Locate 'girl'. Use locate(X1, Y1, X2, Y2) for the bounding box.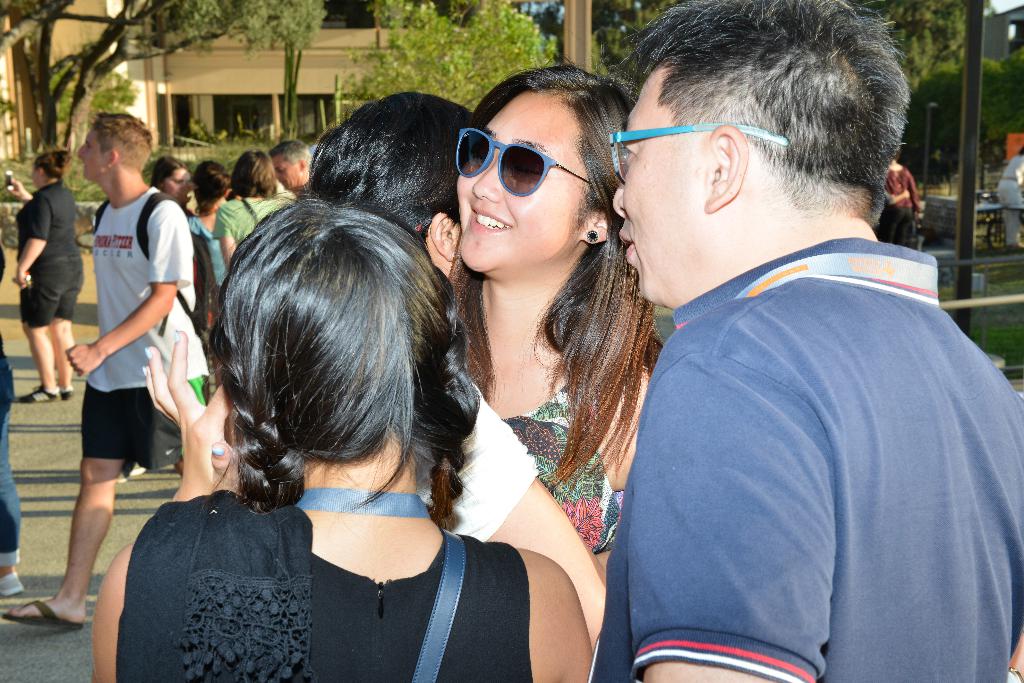
locate(150, 153, 192, 216).
